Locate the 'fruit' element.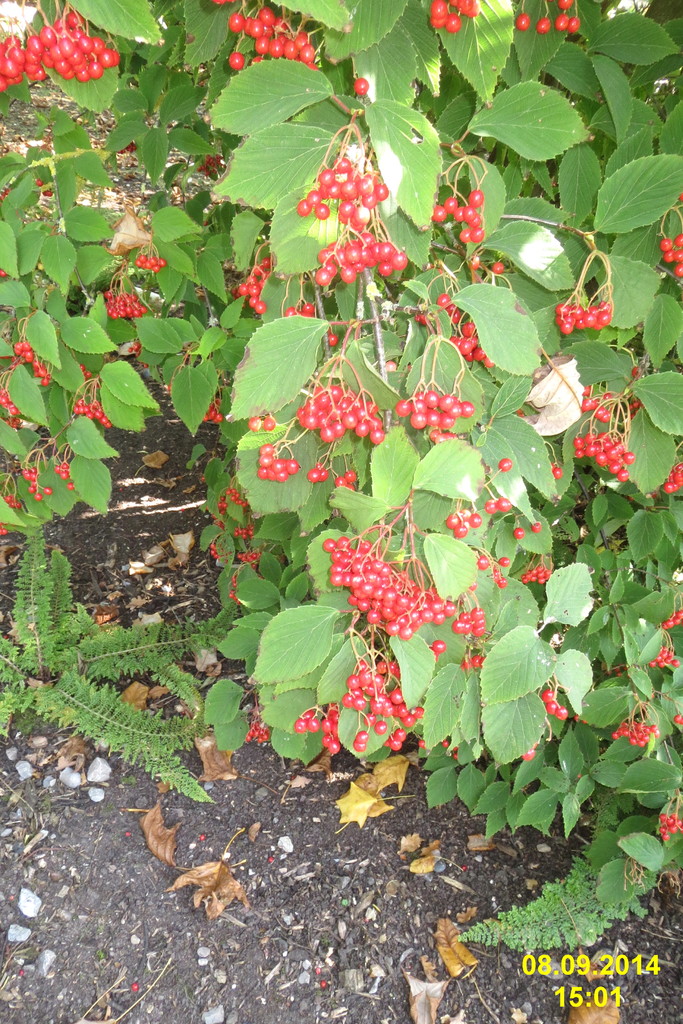
Element bbox: bbox=(670, 711, 682, 730).
